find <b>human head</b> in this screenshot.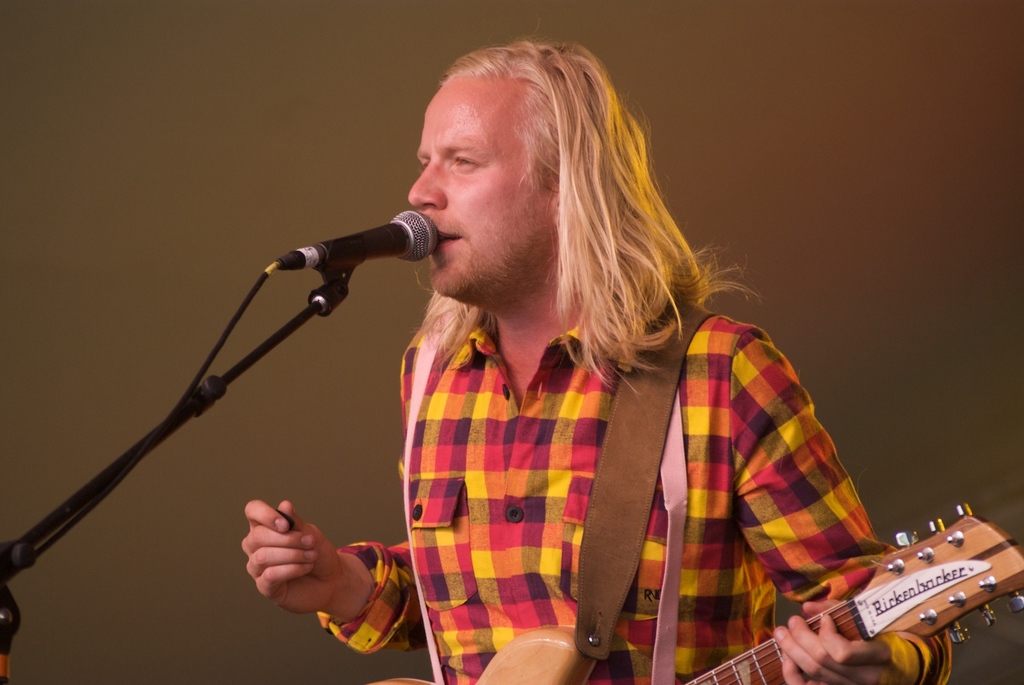
The bounding box for <b>human head</b> is pyautogui.locateOnScreen(404, 40, 650, 300).
